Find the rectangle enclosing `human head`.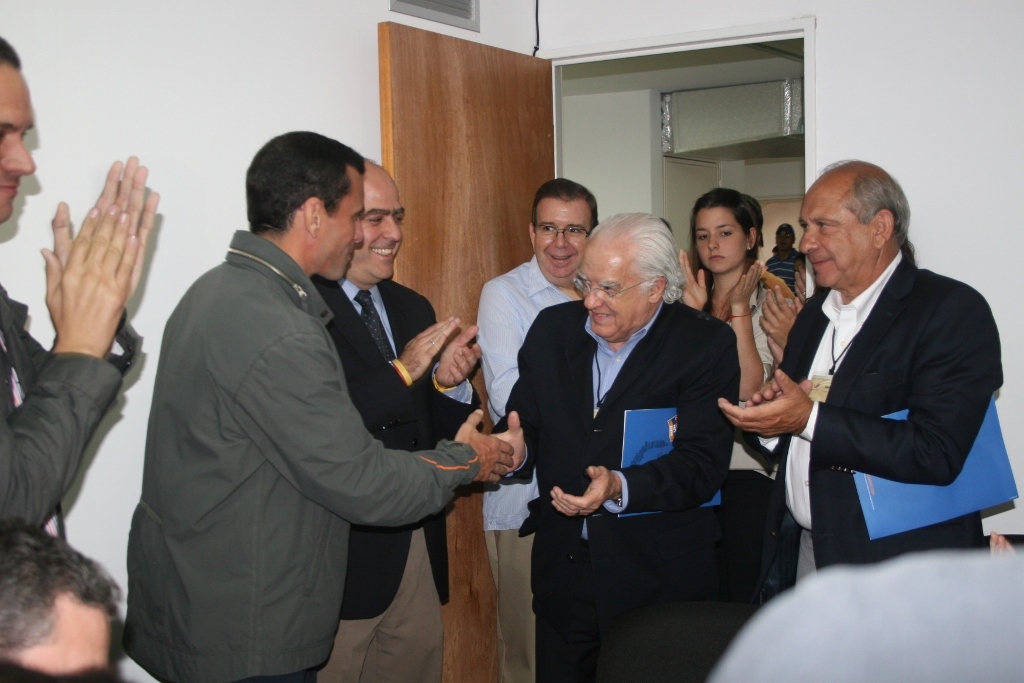
575,212,679,340.
